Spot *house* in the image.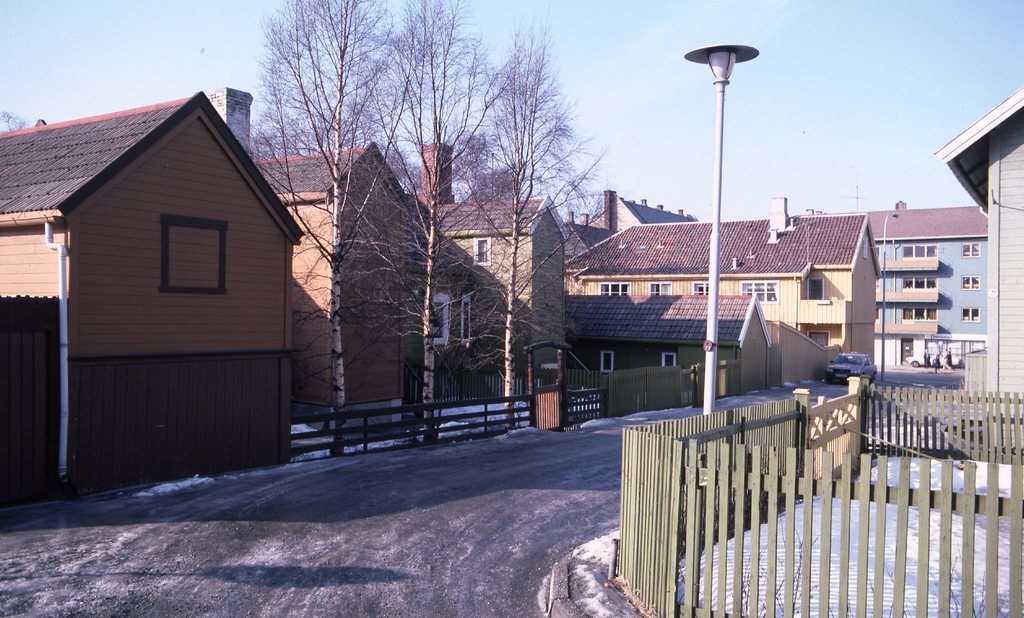
*house* found at {"x1": 808, "y1": 199, "x2": 999, "y2": 356}.
